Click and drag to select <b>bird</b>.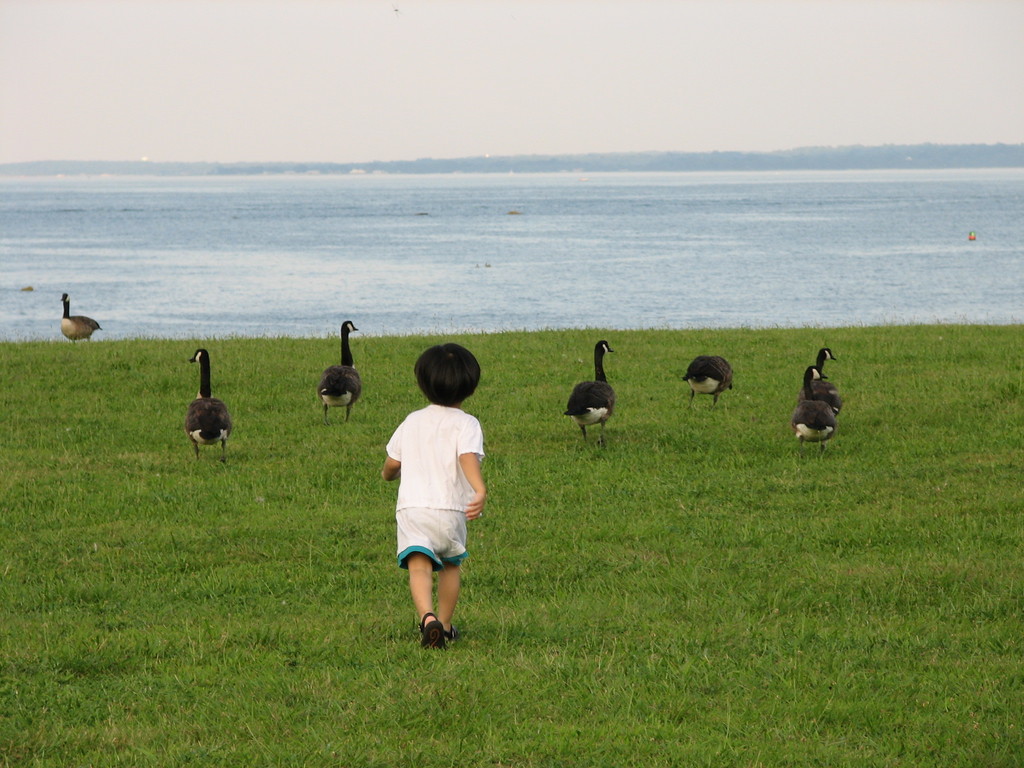
Selection: x1=185 y1=346 x2=232 y2=460.
